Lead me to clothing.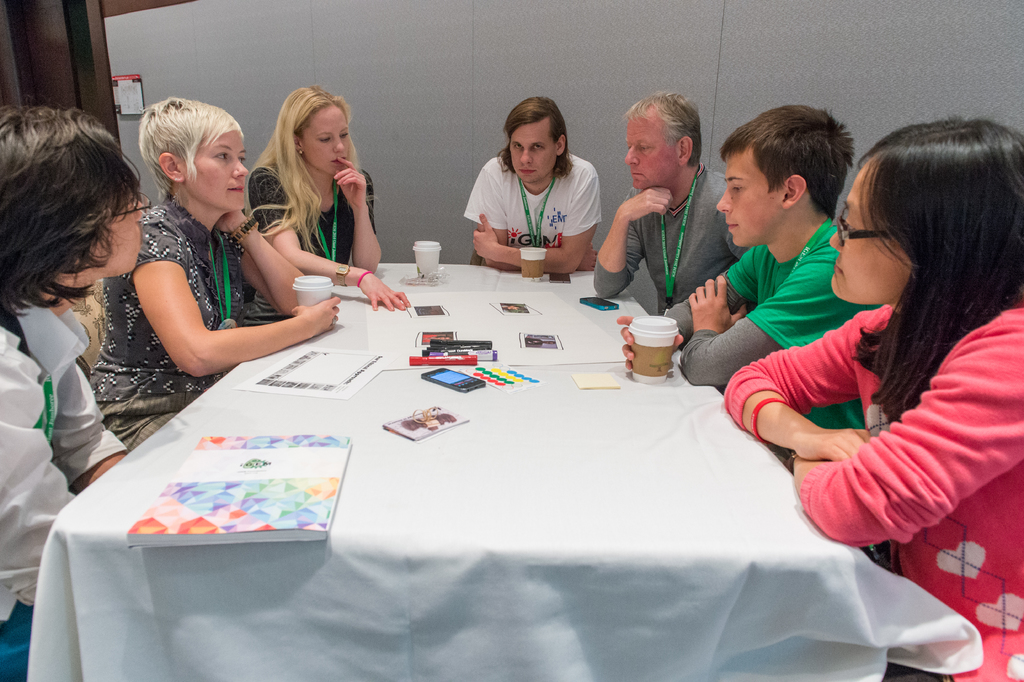
Lead to box(82, 195, 224, 465).
